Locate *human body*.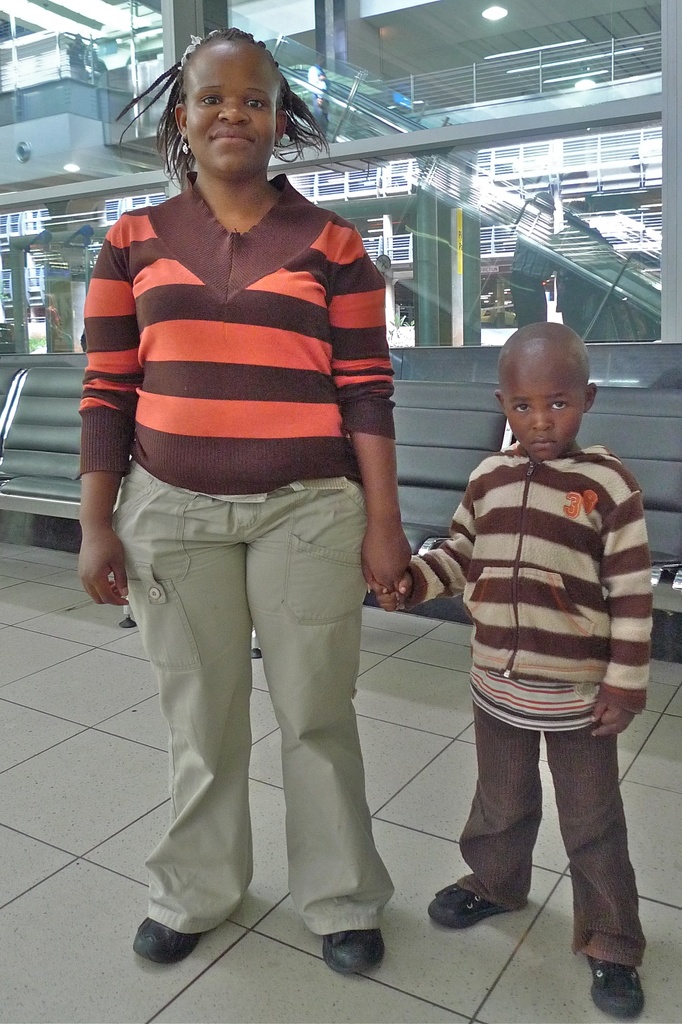
Bounding box: (x1=89, y1=58, x2=427, y2=950).
